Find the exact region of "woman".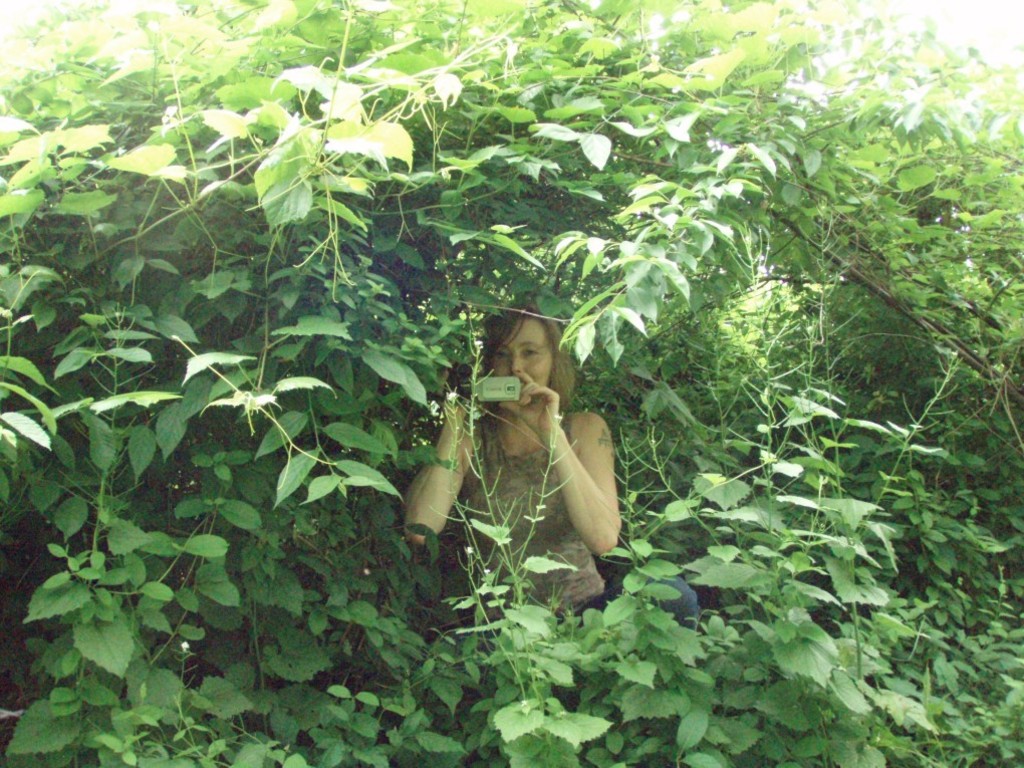
Exact region: 429:268:637:636.
